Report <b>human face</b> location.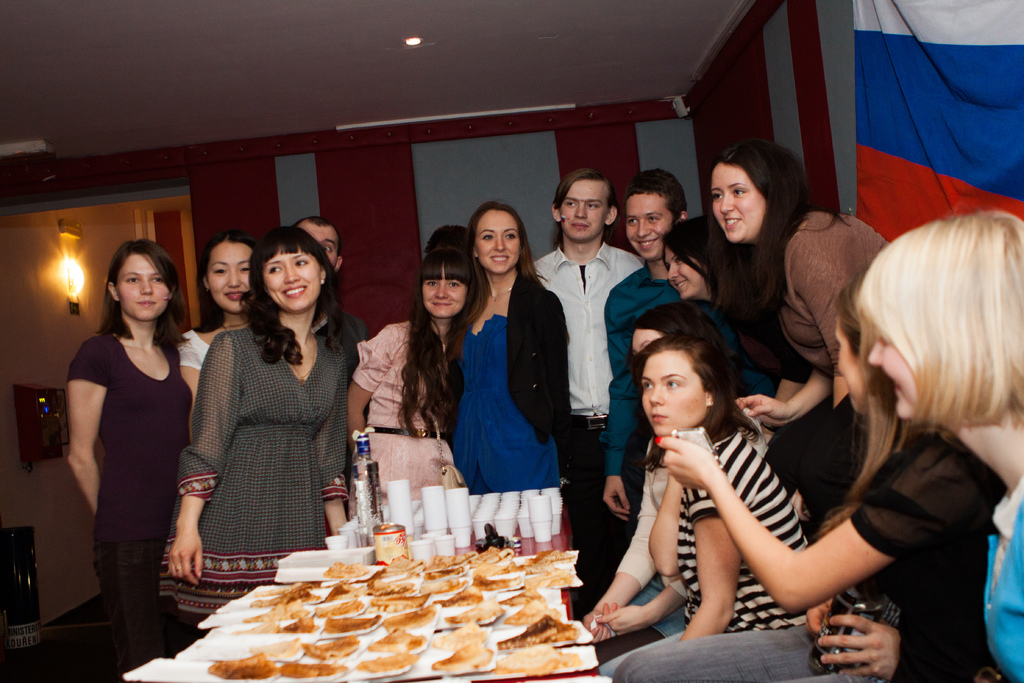
Report: 423, 265, 468, 320.
